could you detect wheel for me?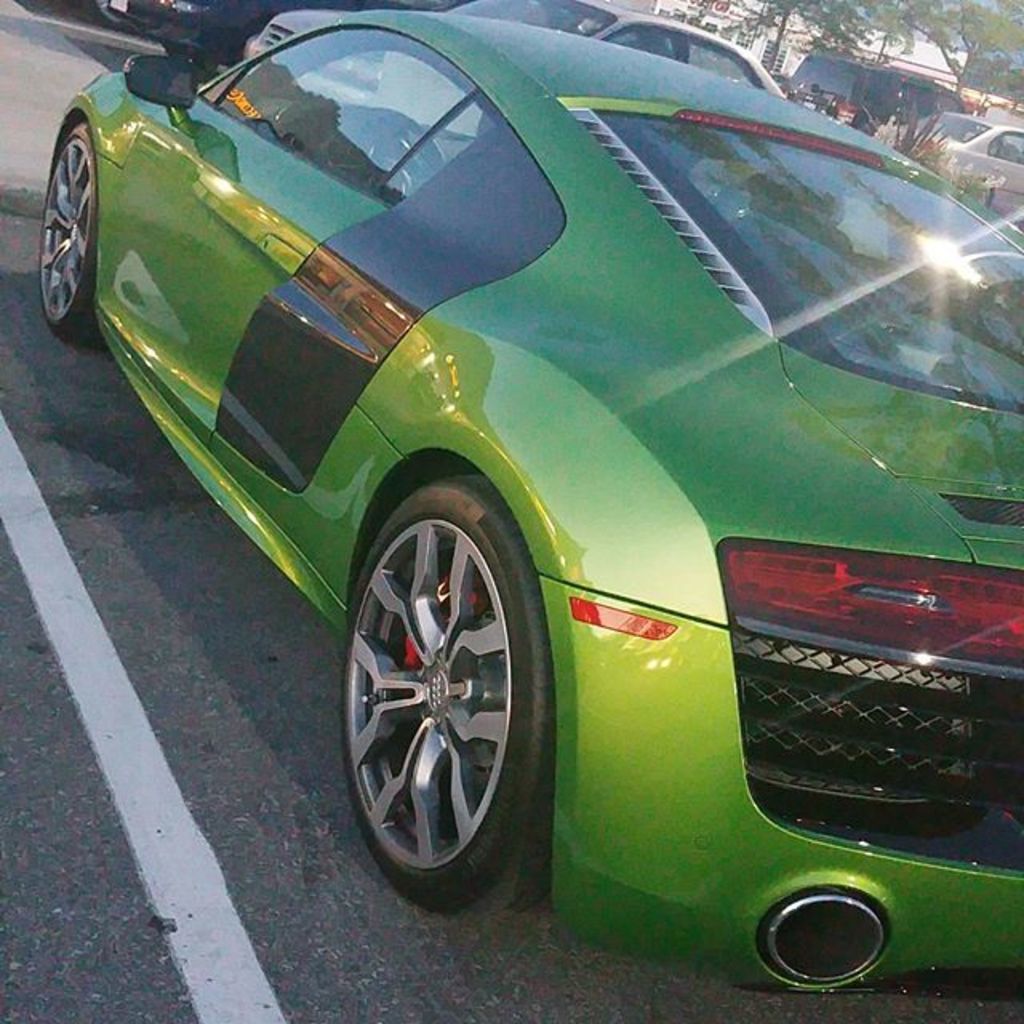
Detection result: l=40, t=125, r=102, b=338.
